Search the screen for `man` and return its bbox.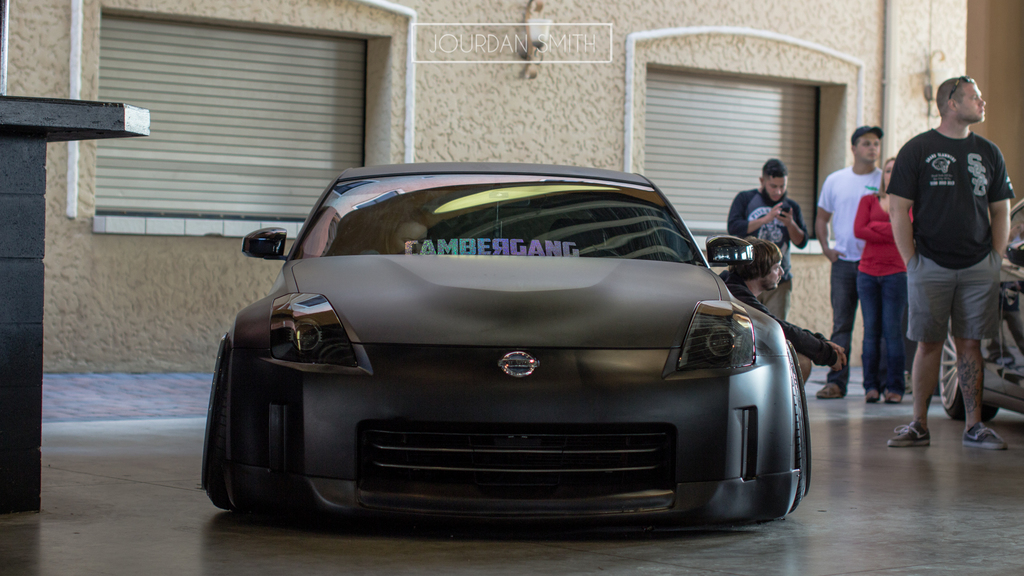
Found: bbox=[725, 156, 810, 320].
